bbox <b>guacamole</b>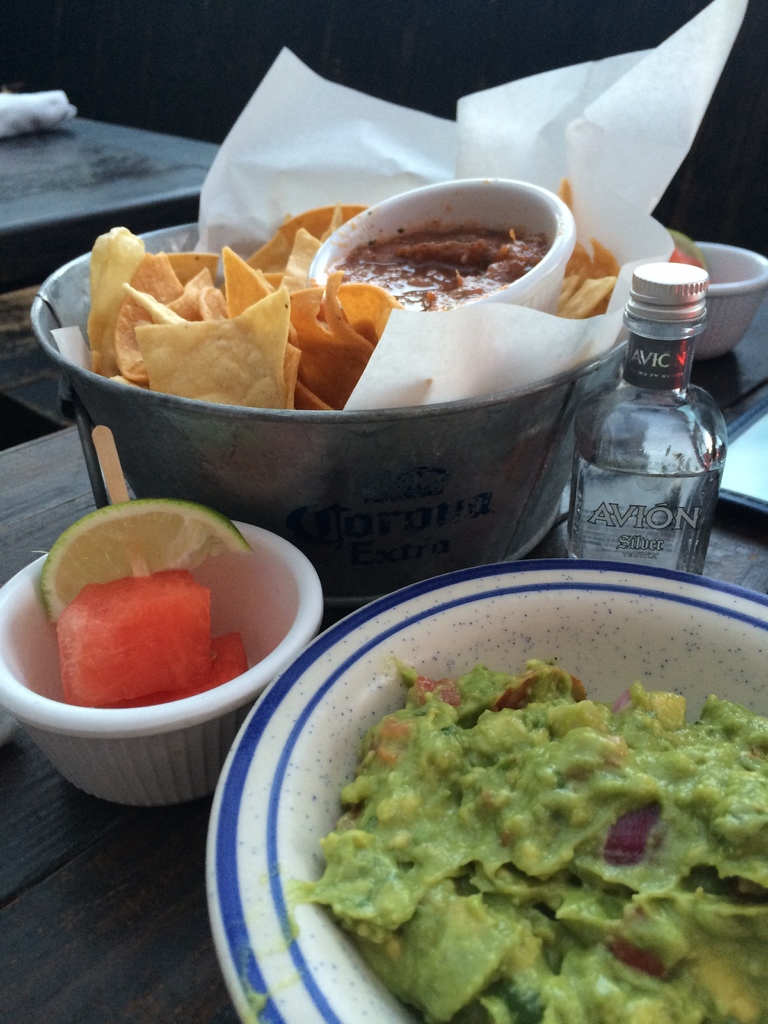
(left=294, top=652, right=767, bottom=1023)
